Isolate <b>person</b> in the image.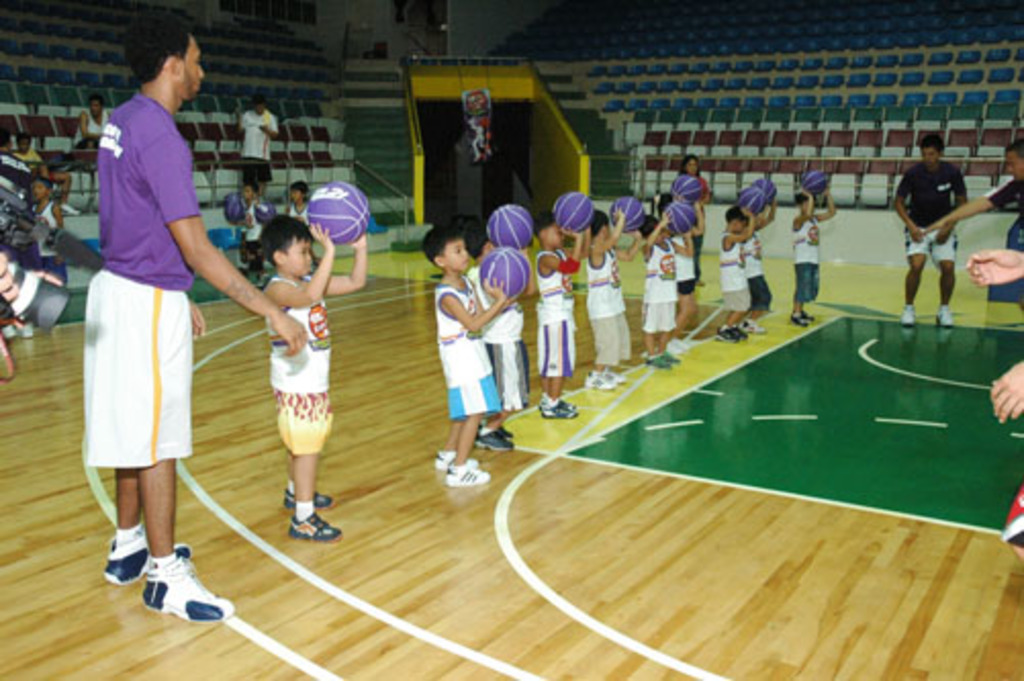
Isolated region: (965, 243, 1022, 564).
